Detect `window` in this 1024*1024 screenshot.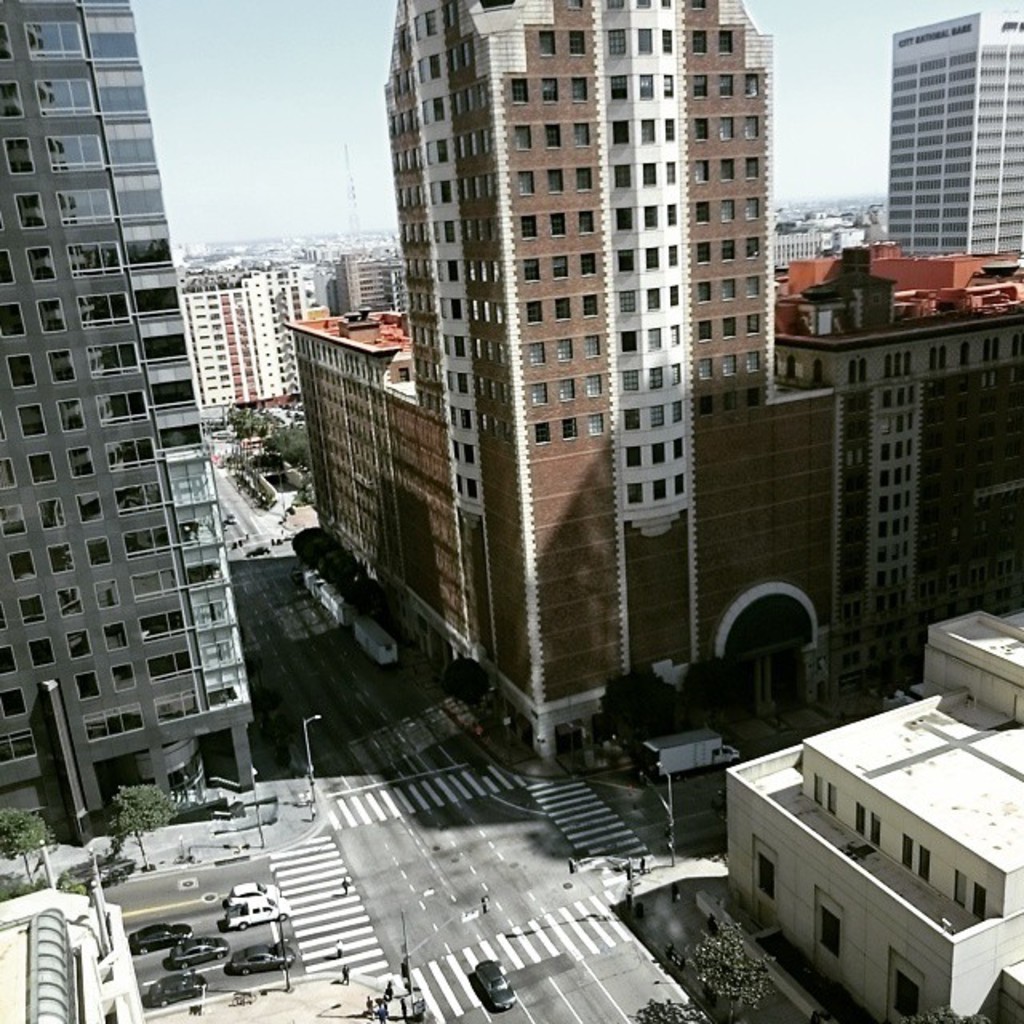
Detection: 638,117,656,141.
